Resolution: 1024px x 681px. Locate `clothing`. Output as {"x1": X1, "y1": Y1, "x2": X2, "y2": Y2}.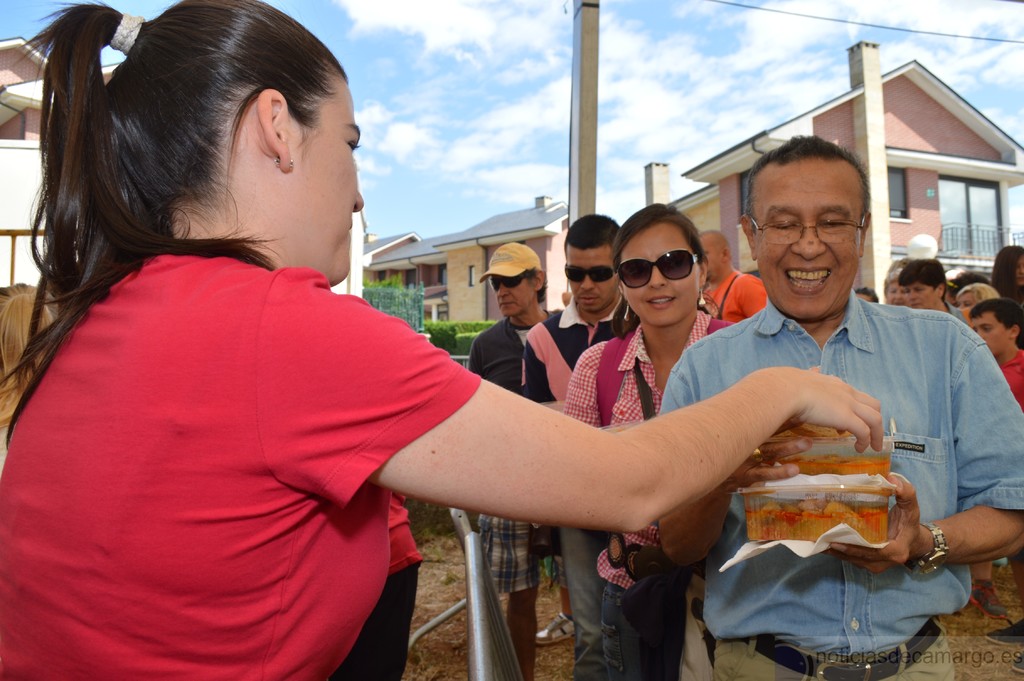
{"x1": 35, "y1": 168, "x2": 468, "y2": 668}.
